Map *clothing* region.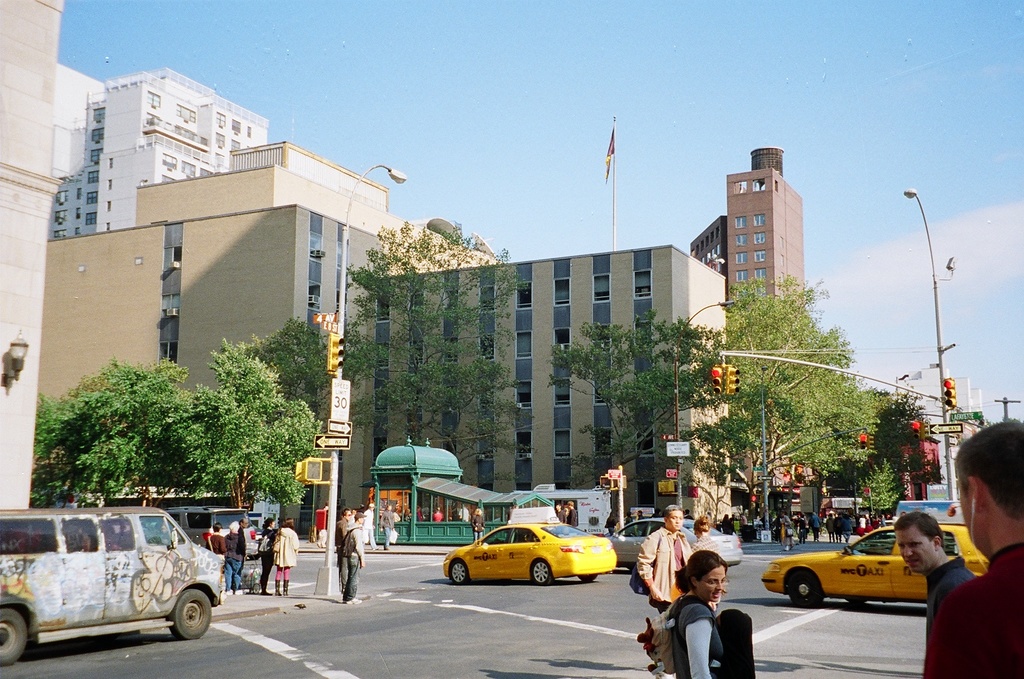
Mapped to 205,532,226,554.
